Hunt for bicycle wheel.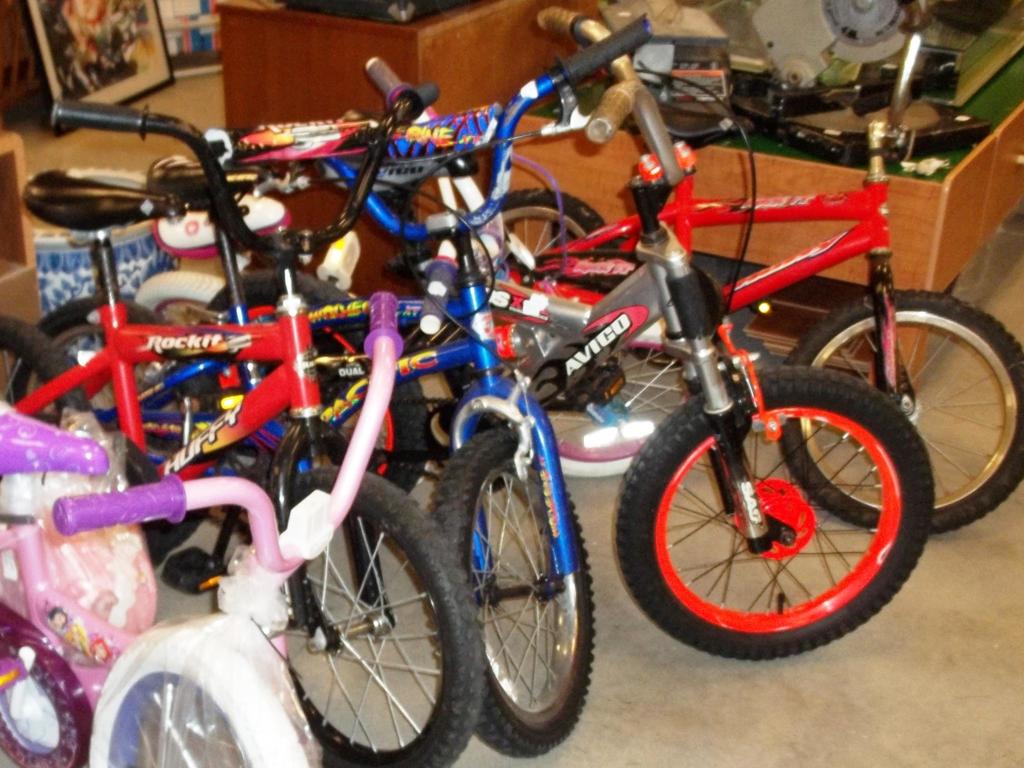
Hunted down at left=196, top=270, right=428, bottom=529.
